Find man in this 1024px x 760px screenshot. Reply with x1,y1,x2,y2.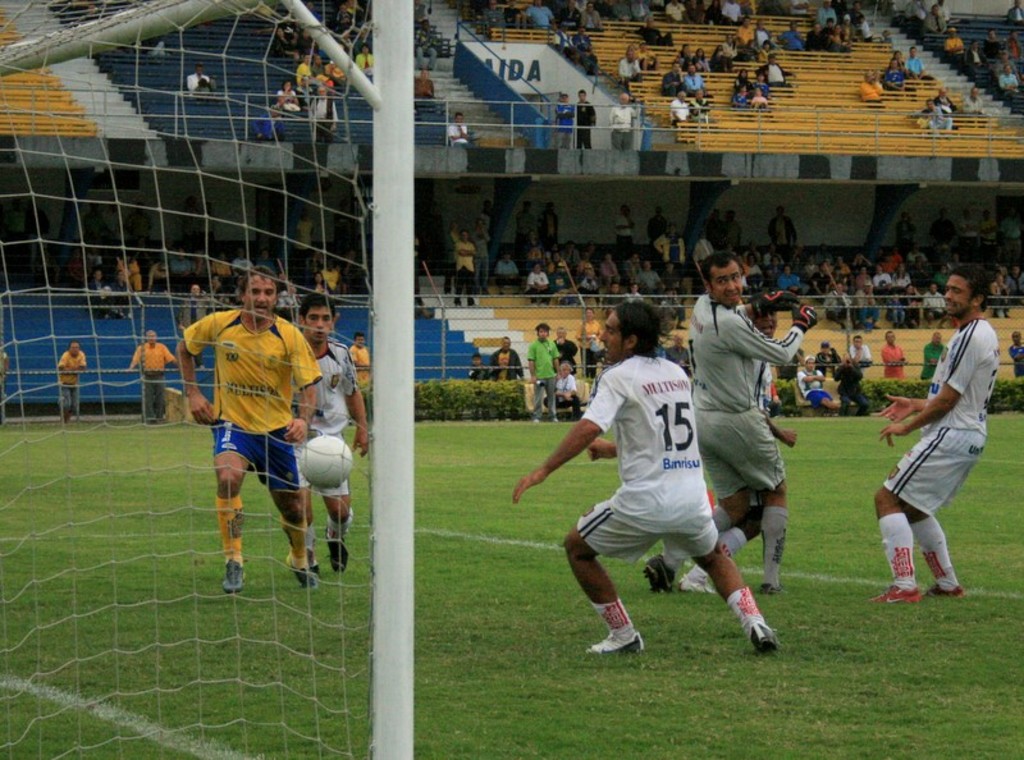
878,326,905,380.
